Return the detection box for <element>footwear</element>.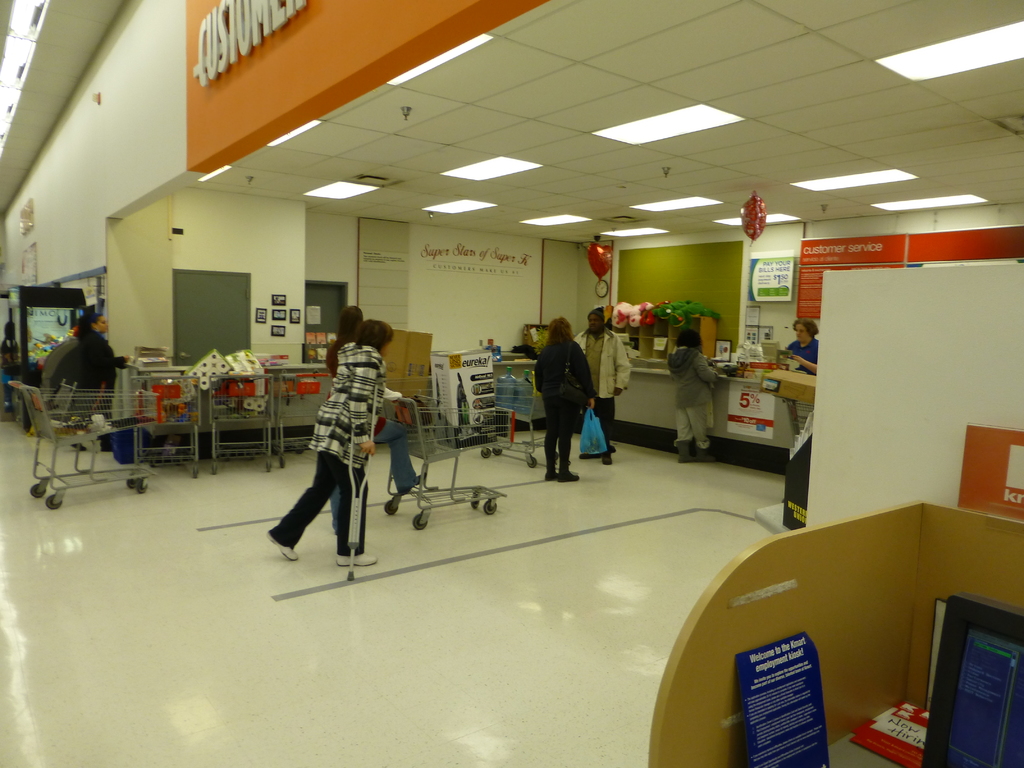
left=697, top=445, right=719, bottom=461.
